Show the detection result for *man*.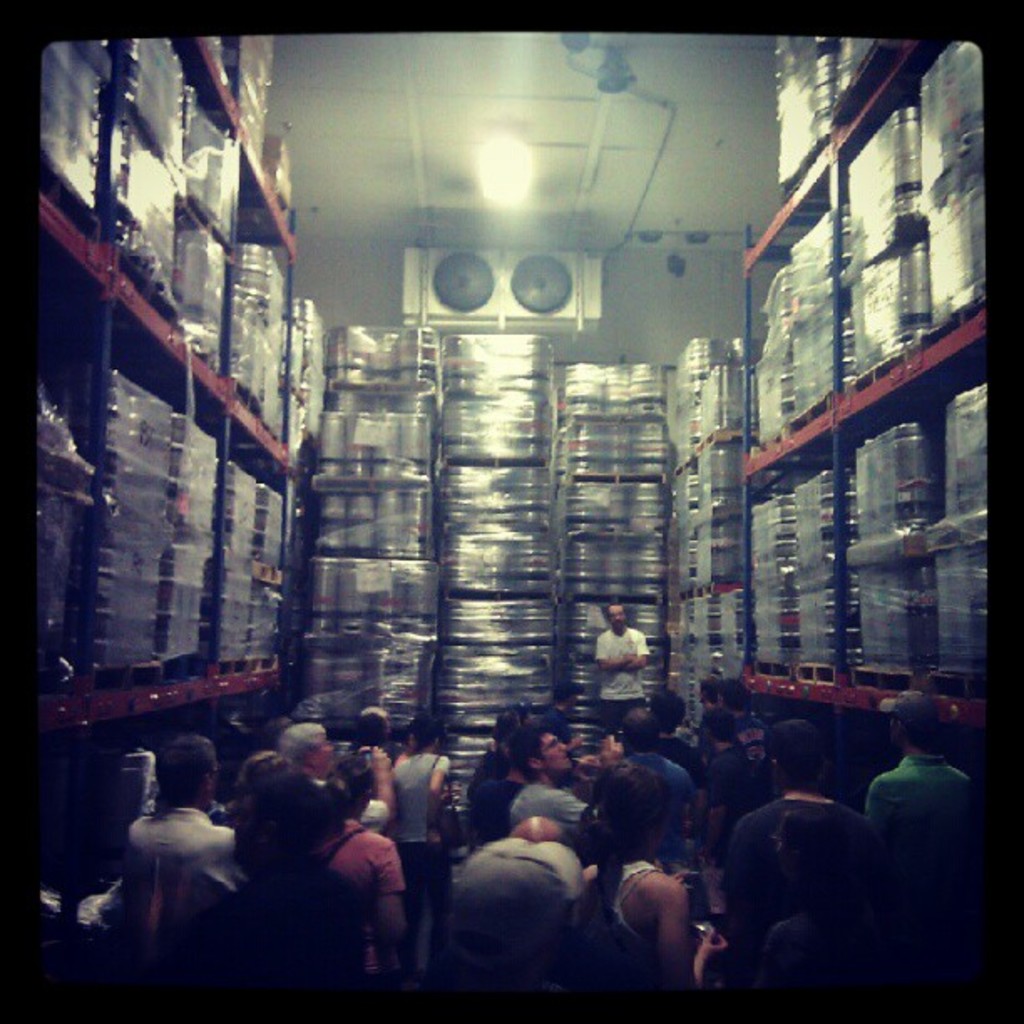
x1=310, y1=771, x2=413, y2=984.
